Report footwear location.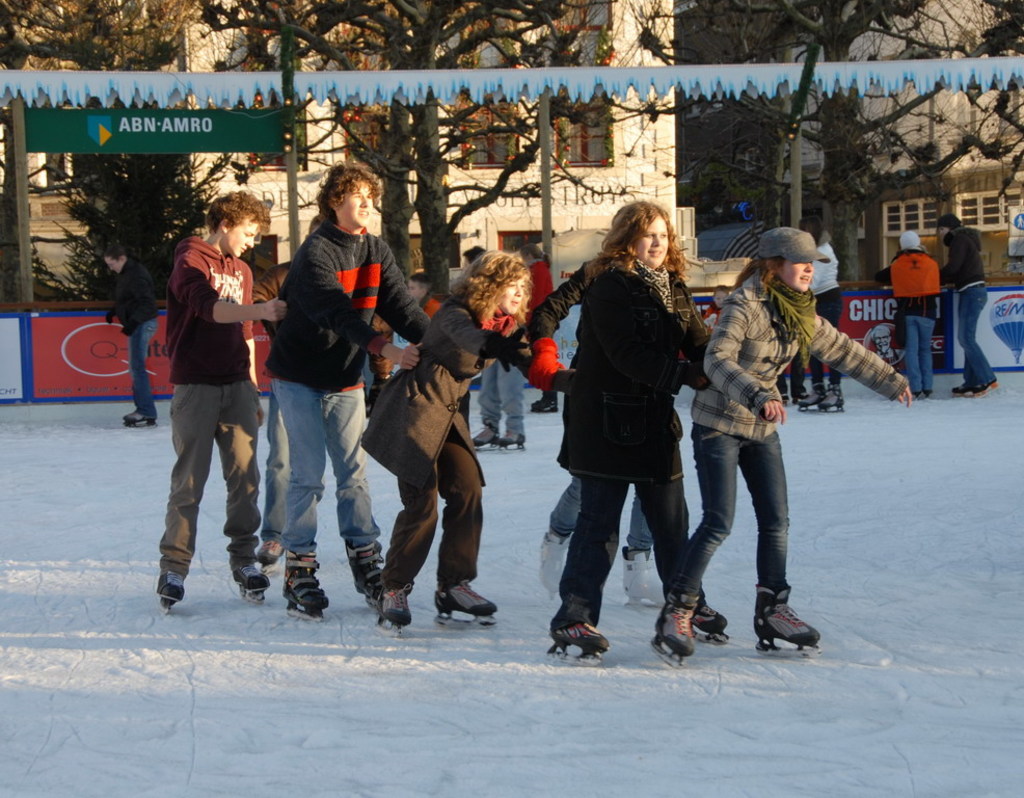
Report: x1=547 y1=622 x2=614 y2=663.
